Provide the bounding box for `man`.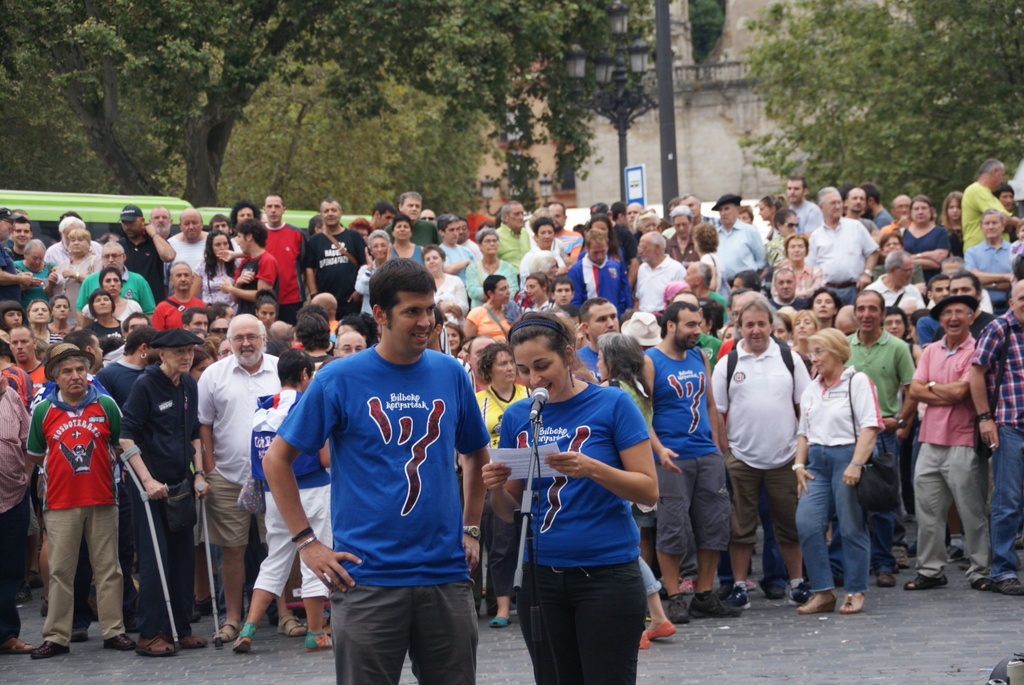
left=253, top=257, right=472, bottom=684.
